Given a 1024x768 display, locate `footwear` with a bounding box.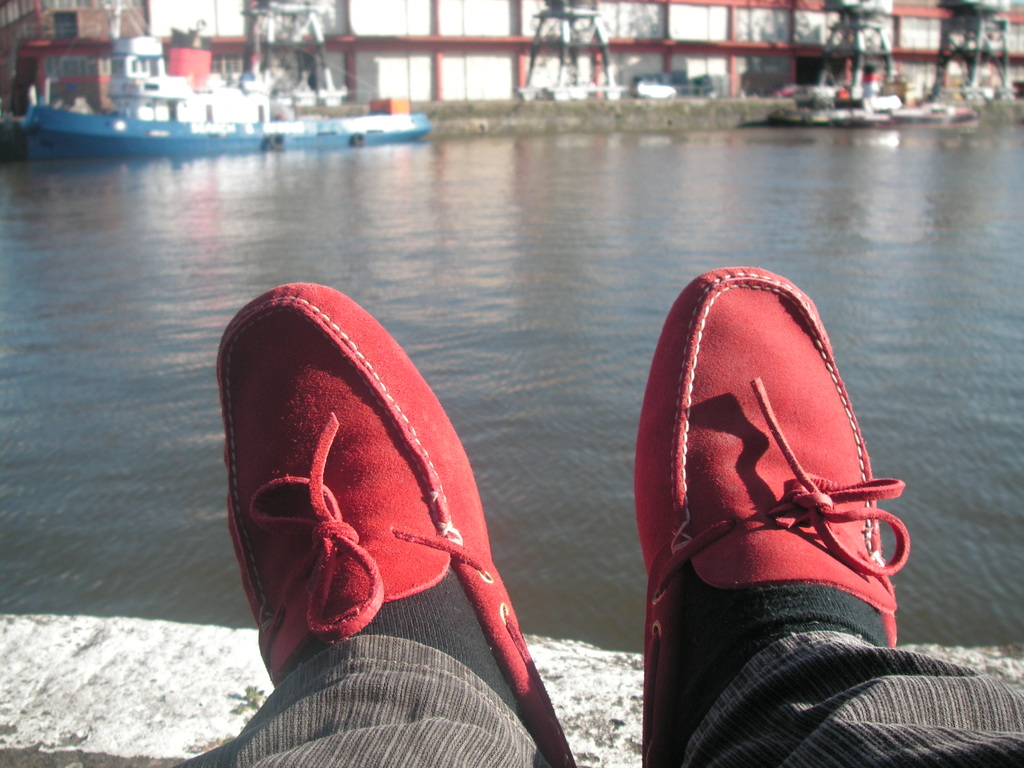
Located: (630,262,911,767).
